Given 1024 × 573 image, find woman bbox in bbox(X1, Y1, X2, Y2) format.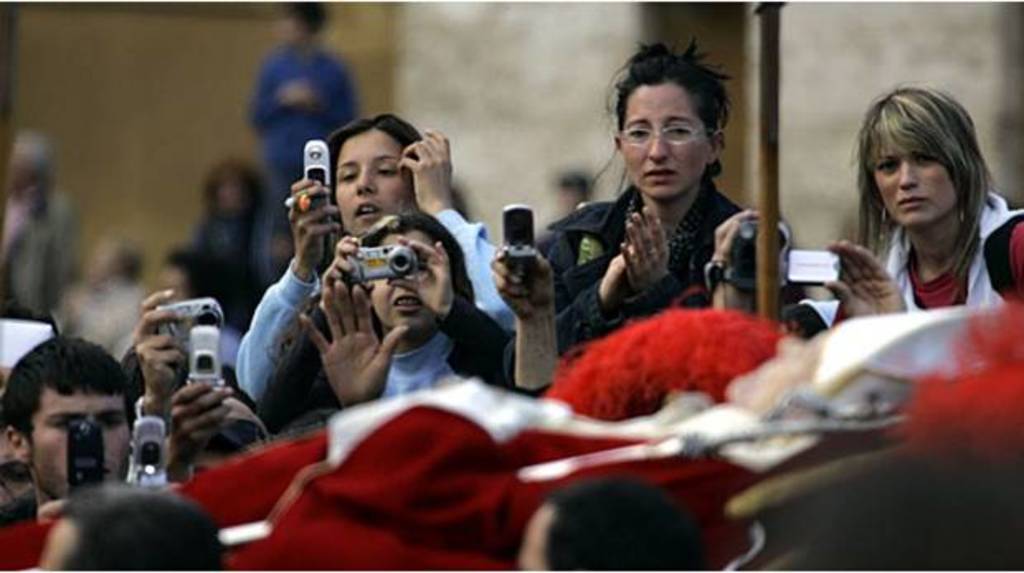
bbox(165, 251, 253, 343).
